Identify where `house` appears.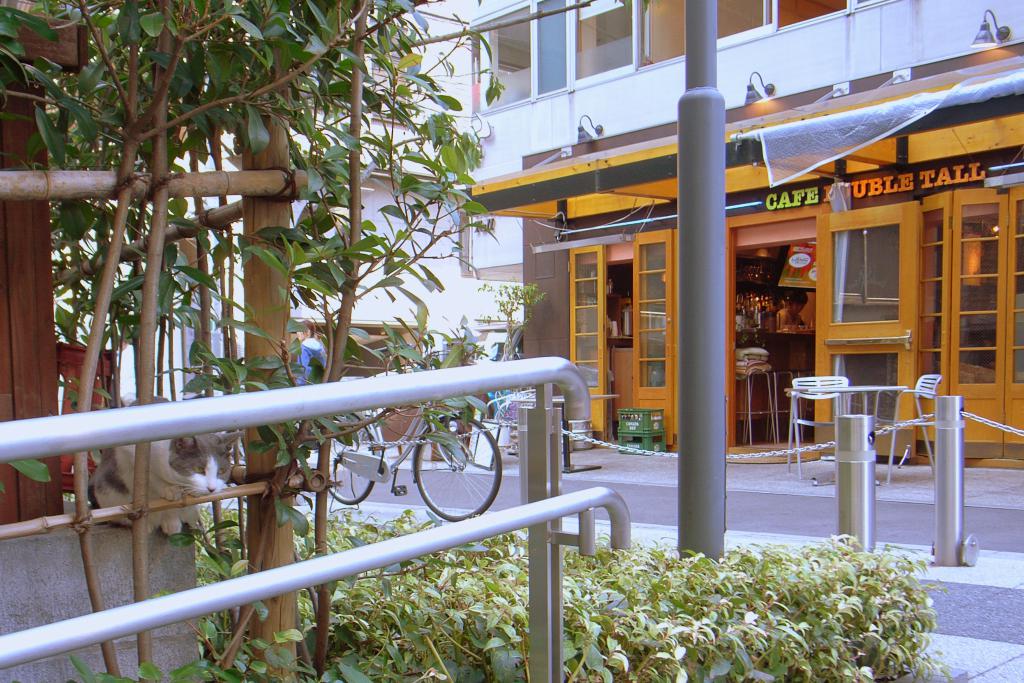
Appears at l=450, t=0, r=1023, b=469.
